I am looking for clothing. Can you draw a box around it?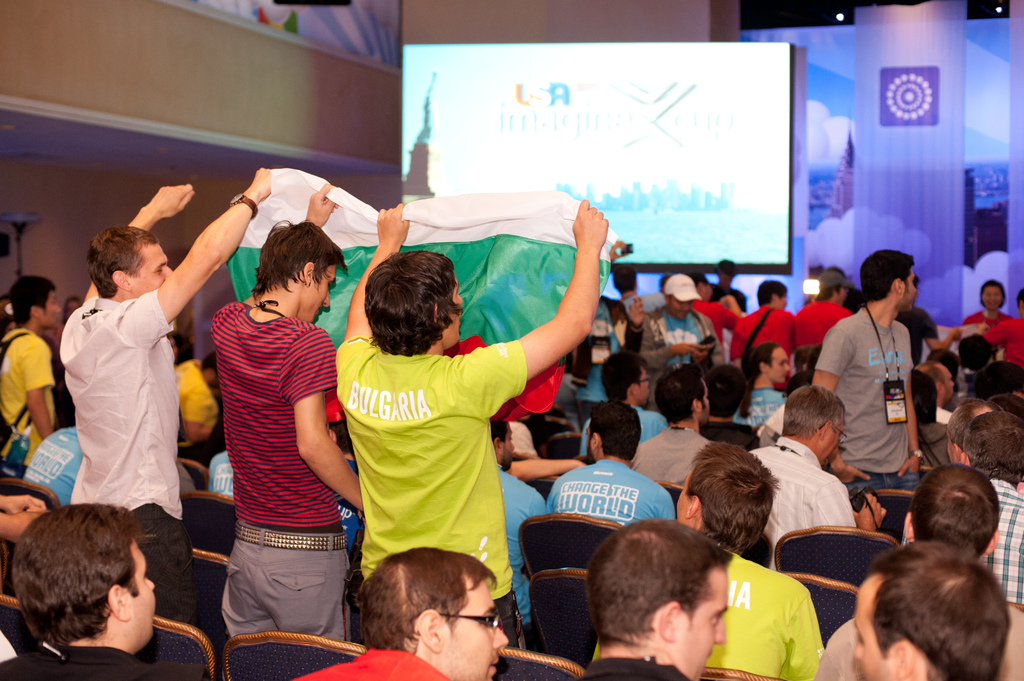
Sure, the bounding box is 624:291:638:313.
